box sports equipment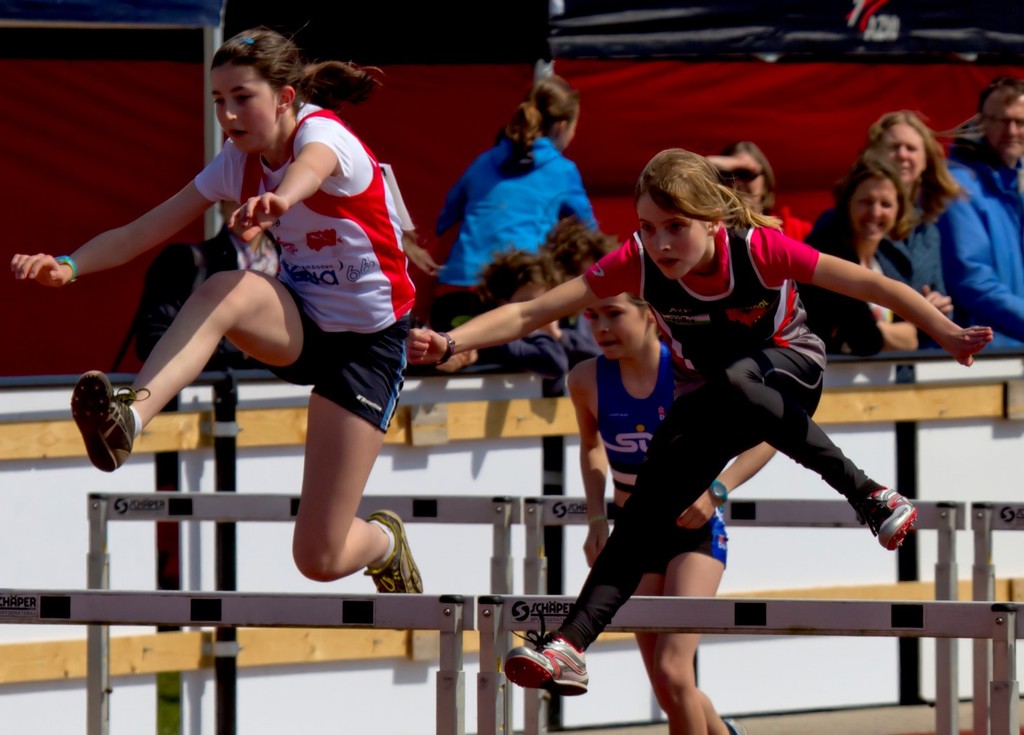
(860,487,920,552)
